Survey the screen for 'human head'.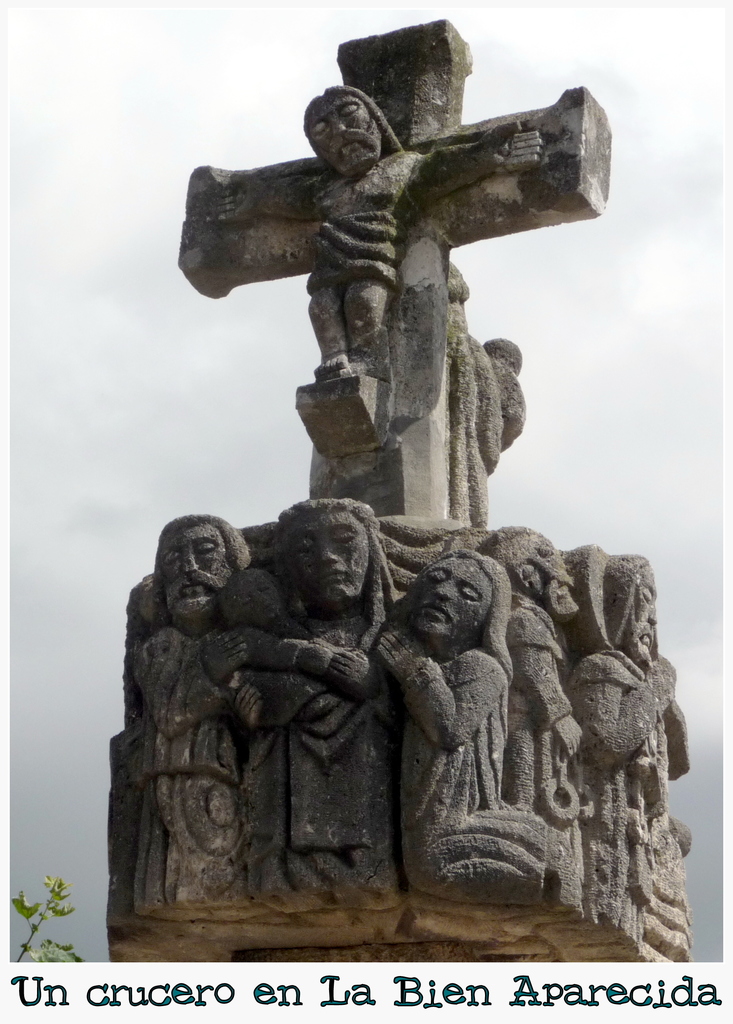
Survey found: region(609, 555, 653, 672).
